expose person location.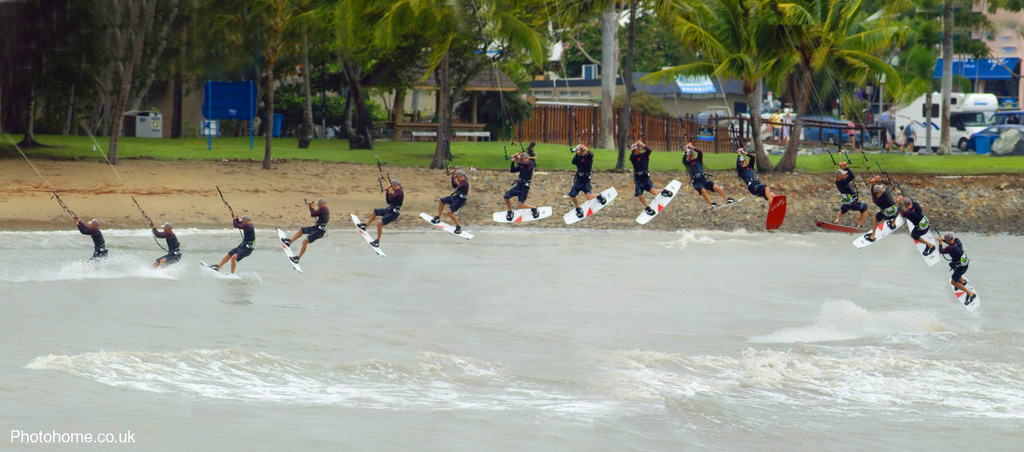
Exposed at <bbox>836, 163, 871, 229</bbox>.
